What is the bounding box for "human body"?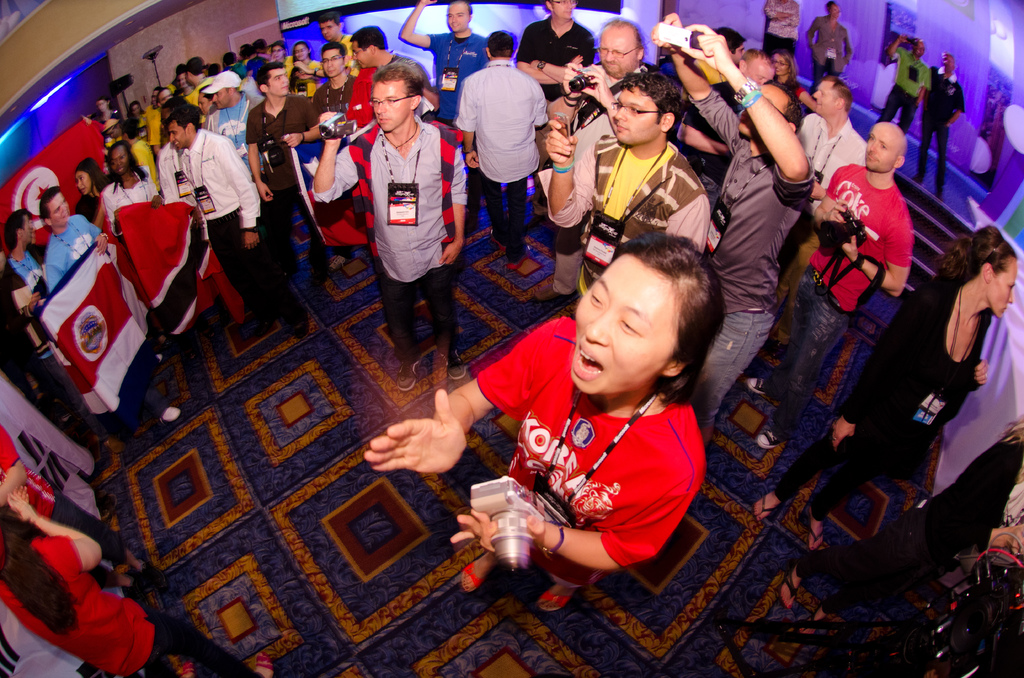
545 69 712 310.
